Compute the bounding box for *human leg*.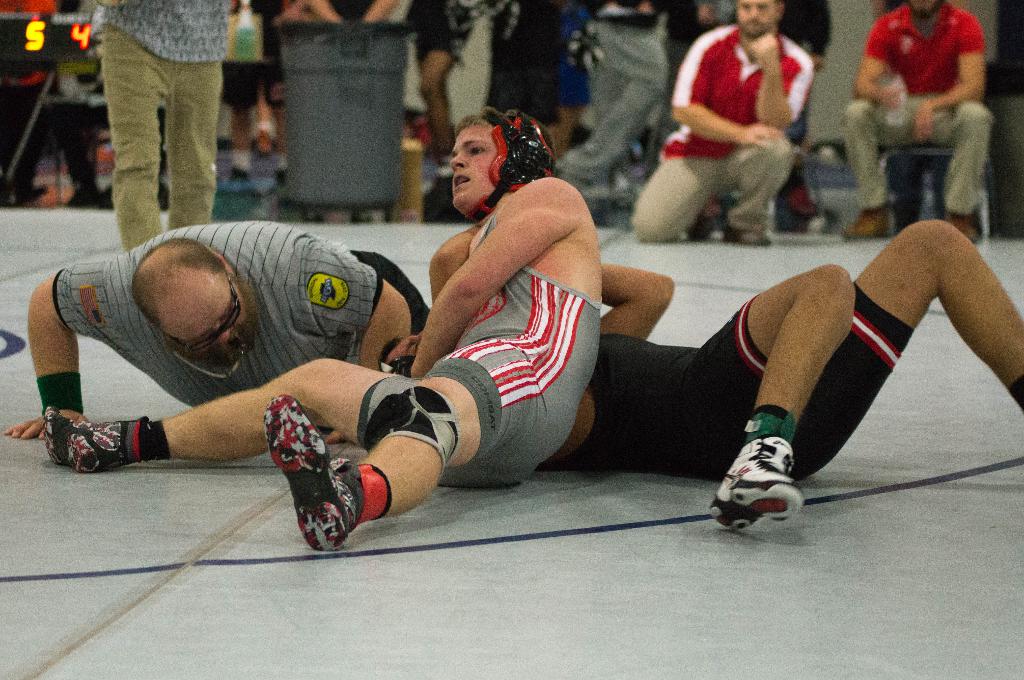
box=[419, 36, 466, 154].
